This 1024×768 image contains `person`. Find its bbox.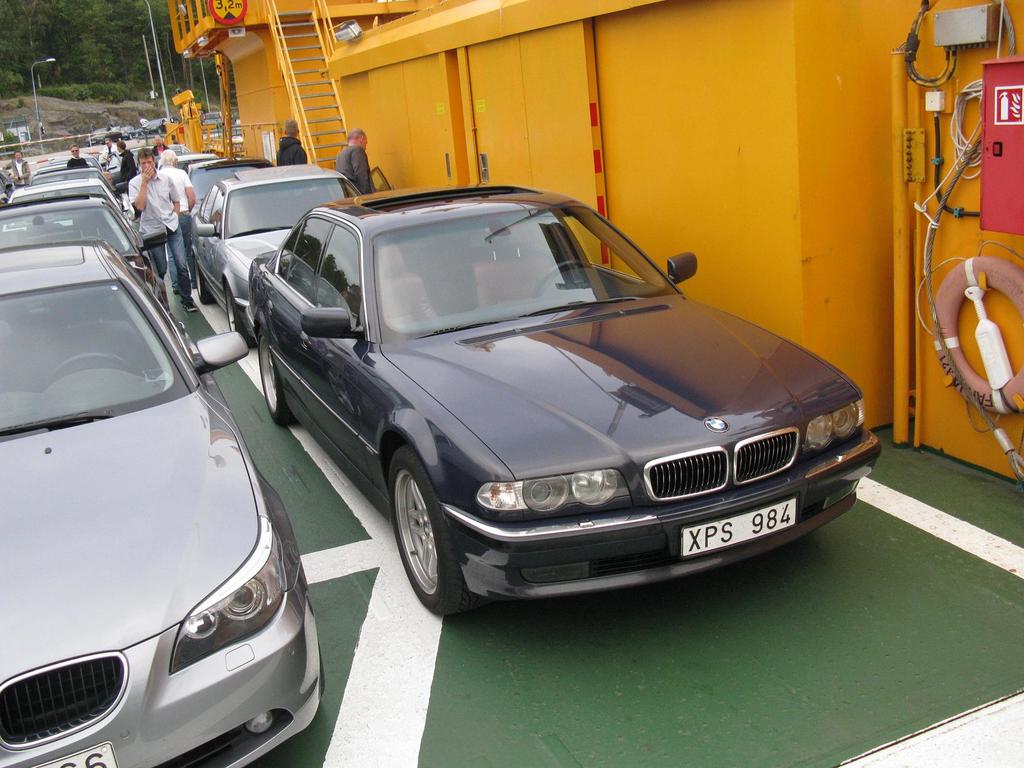
l=93, t=140, r=124, b=180.
